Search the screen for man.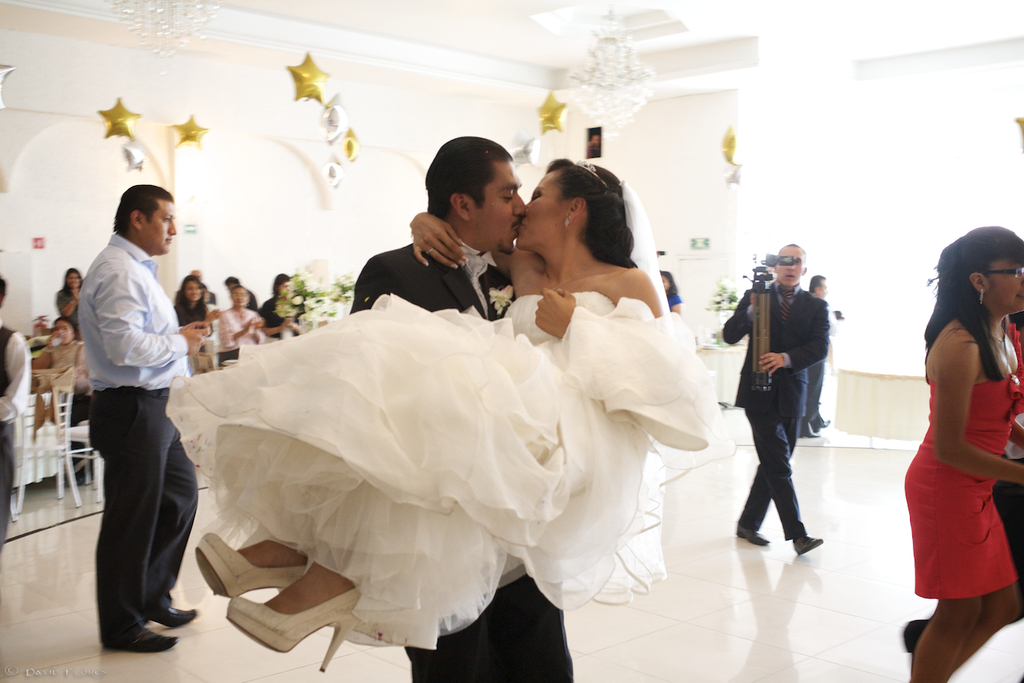
Found at <box>352,134,576,682</box>.
